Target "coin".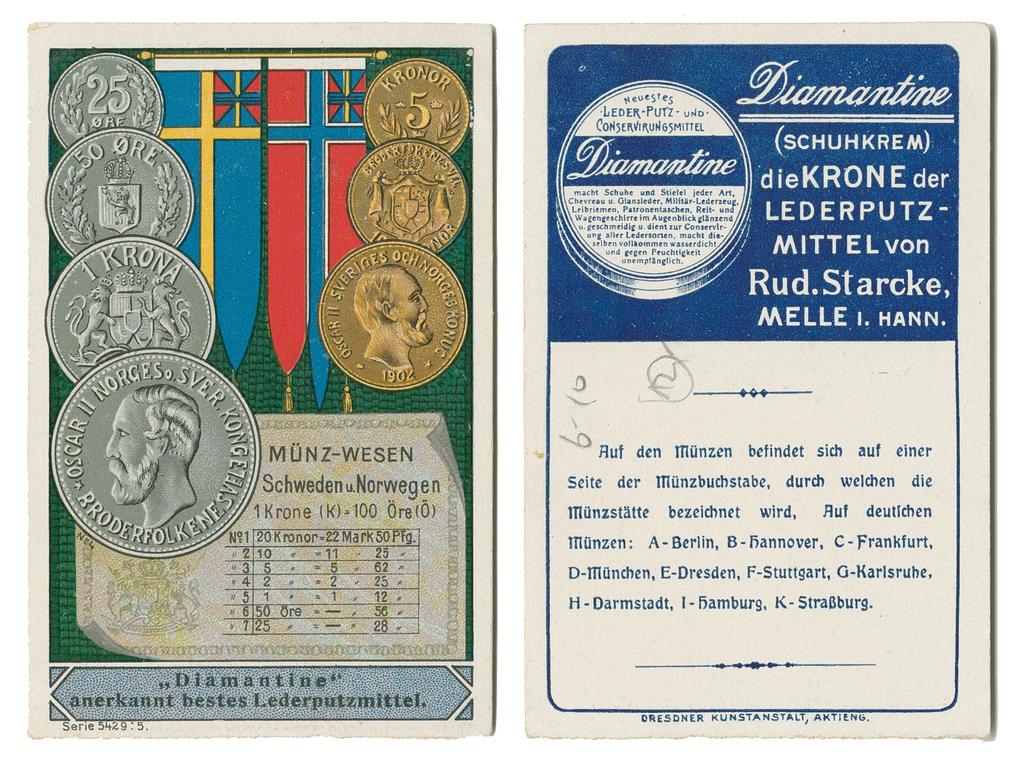
Target region: crop(320, 241, 468, 390).
